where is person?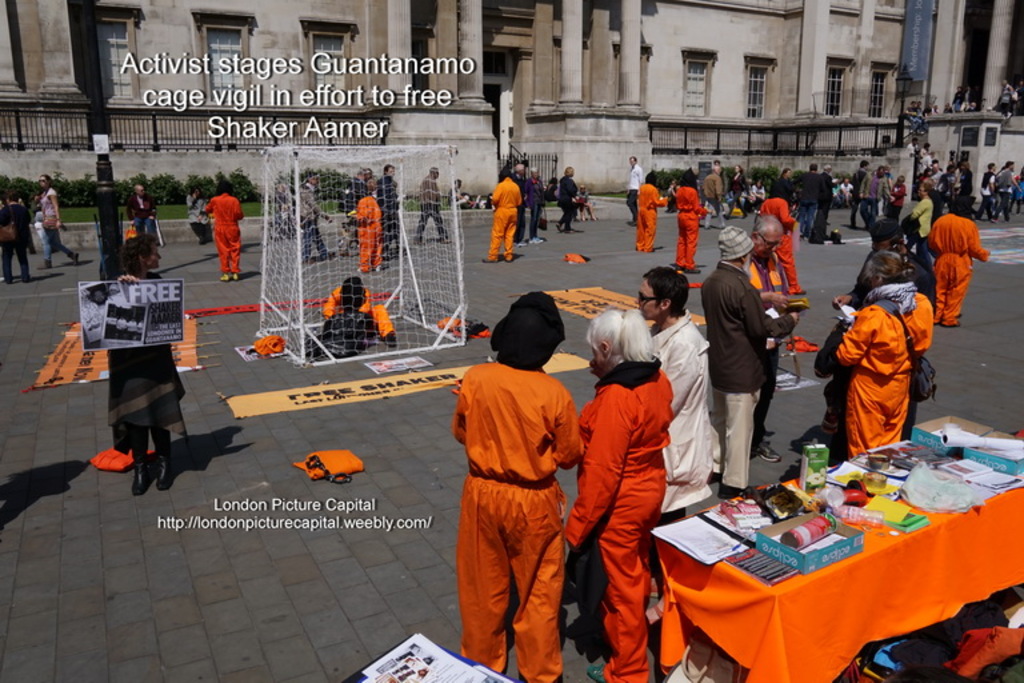
<region>344, 177, 385, 279</region>.
